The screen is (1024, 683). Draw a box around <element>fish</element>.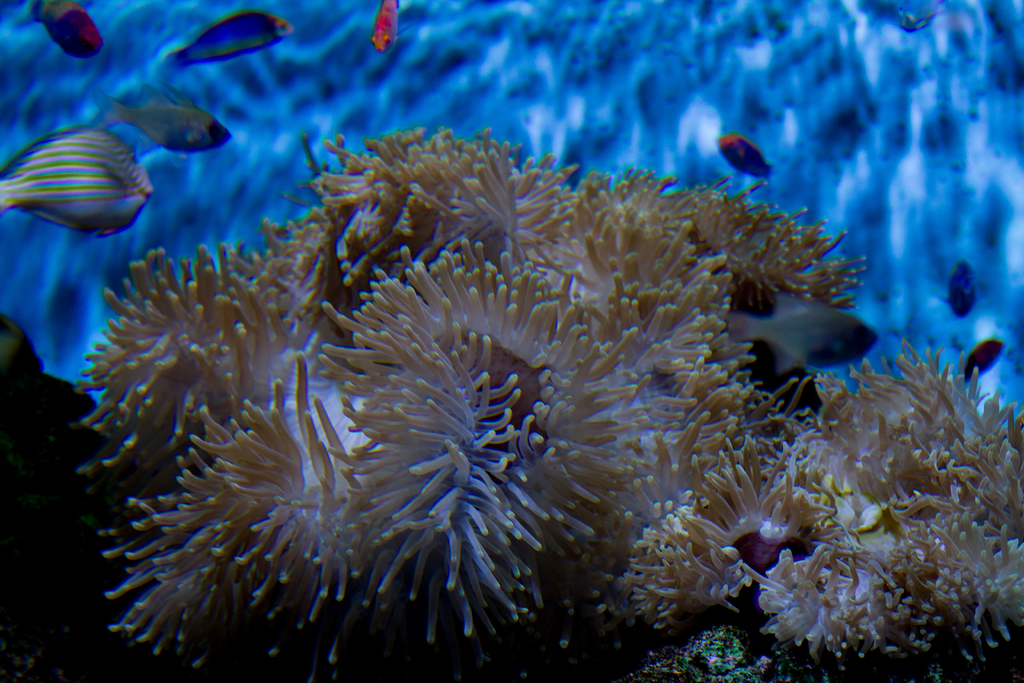
356:0:414:53.
